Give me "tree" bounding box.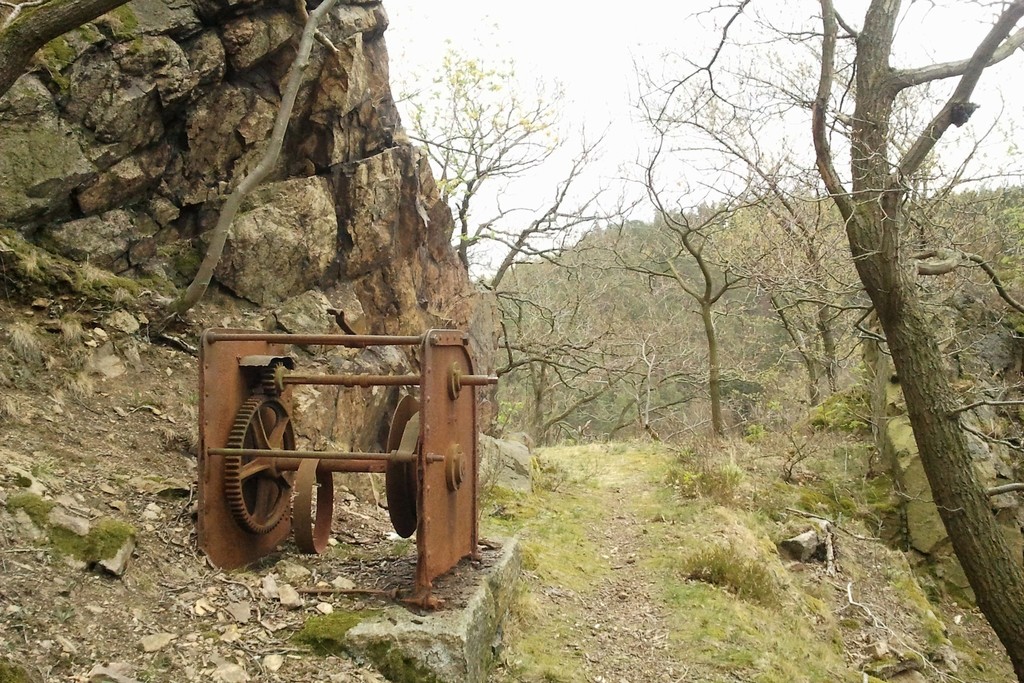
<bbox>748, 0, 1023, 673</bbox>.
